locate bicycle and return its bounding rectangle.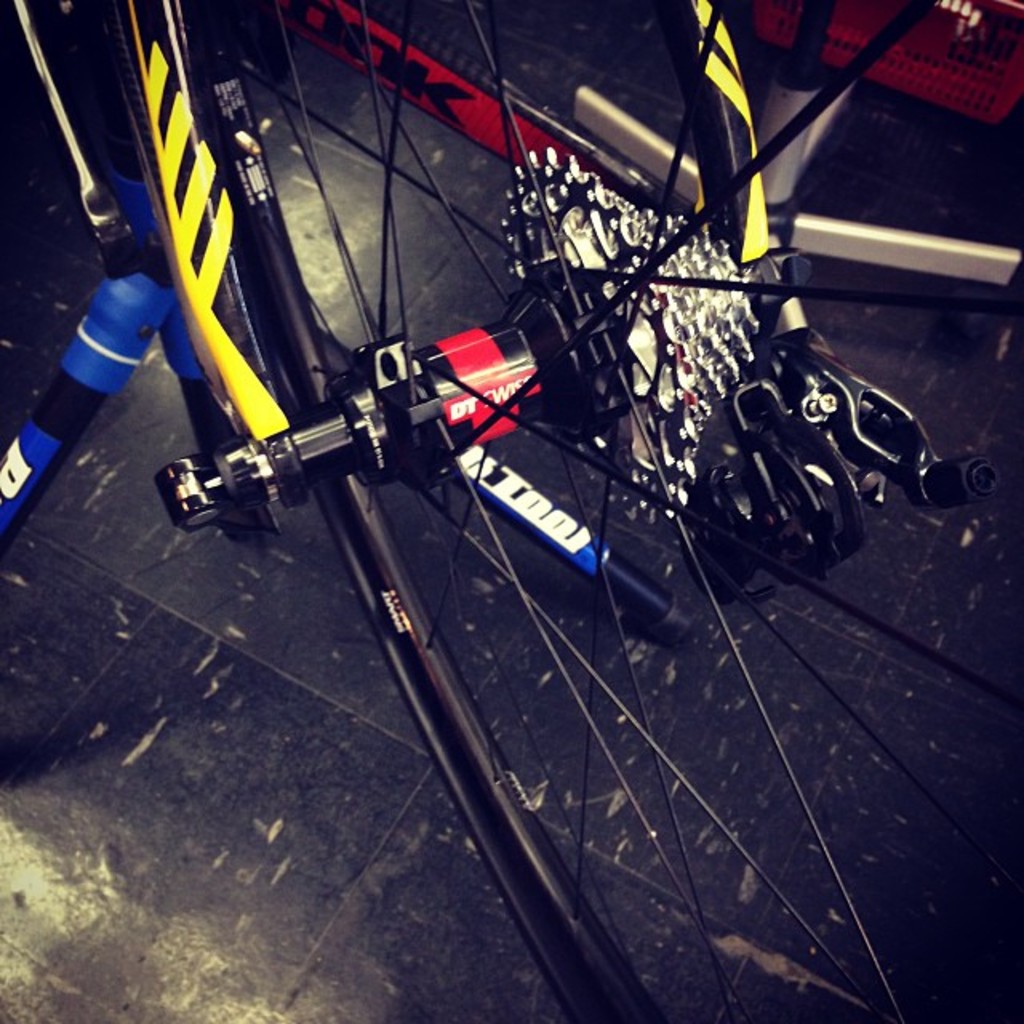
detection(0, 0, 1022, 1022).
